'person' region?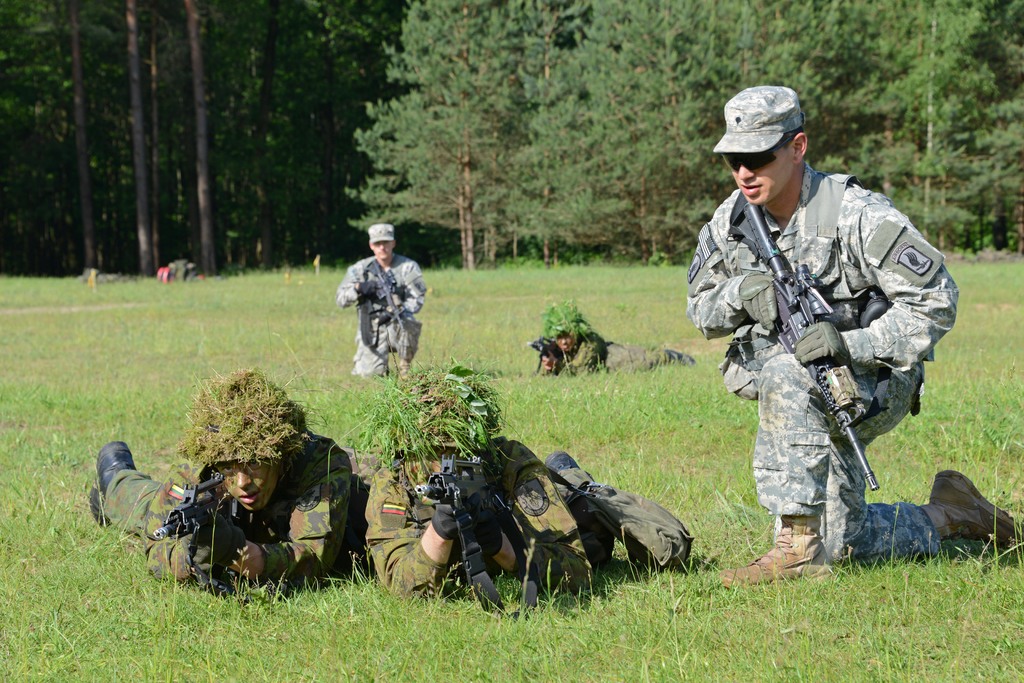
bbox(77, 364, 376, 595)
